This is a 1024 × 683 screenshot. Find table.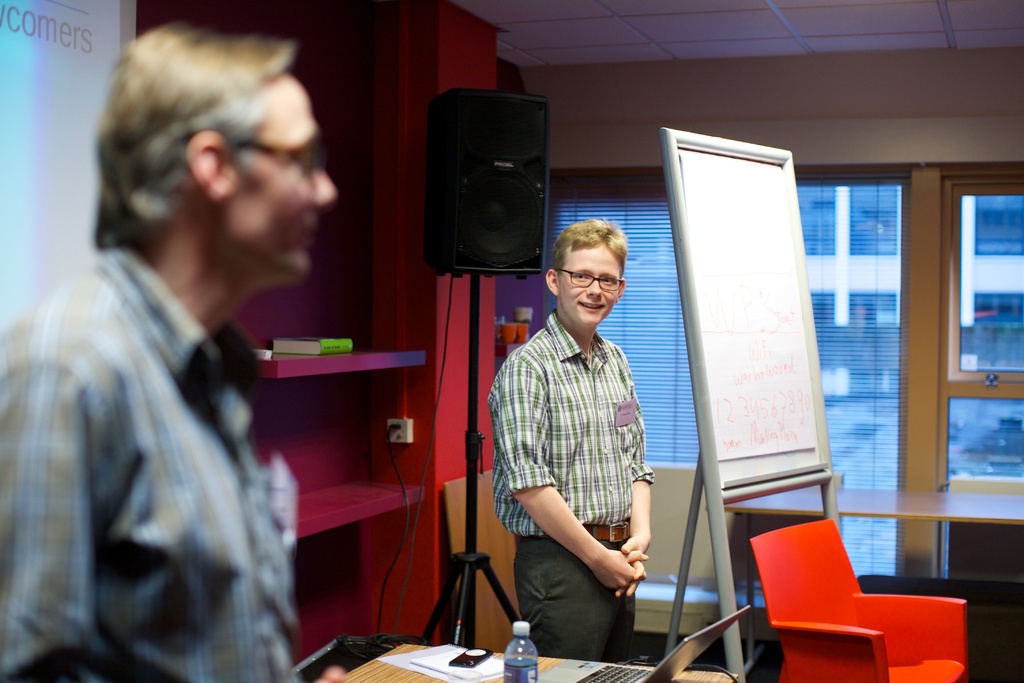
Bounding box: {"x1": 332, "y1": 637, "x2": 723, "y2": 682}.
